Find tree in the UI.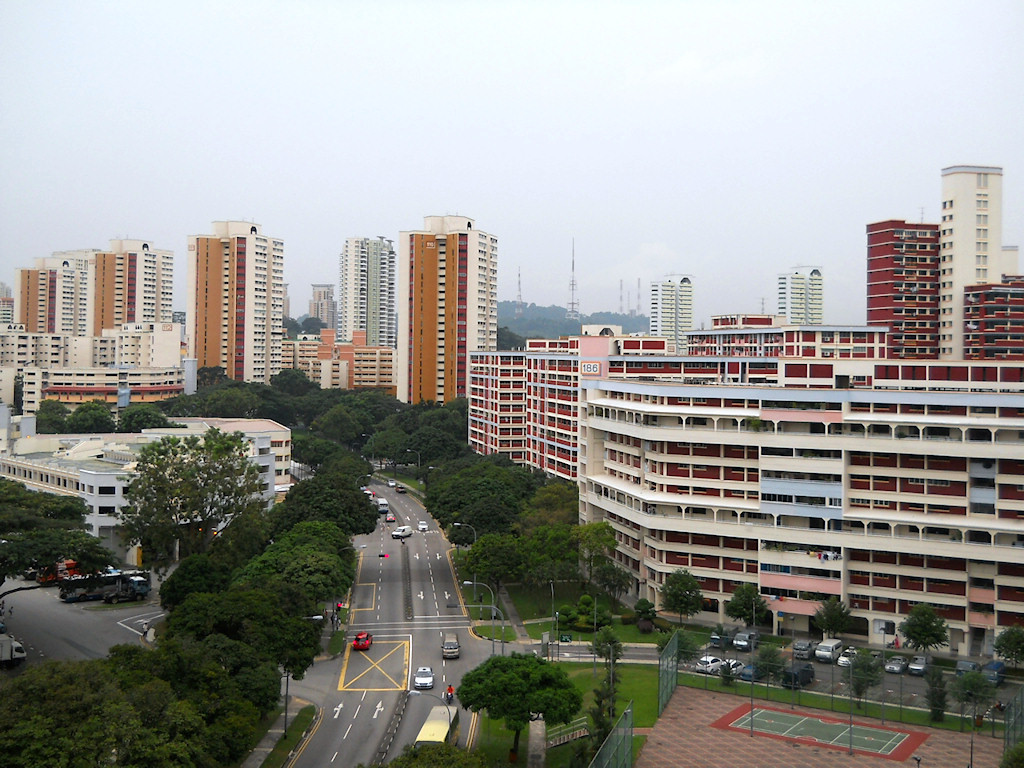
UI element at box(279, 524, 350, 582).
